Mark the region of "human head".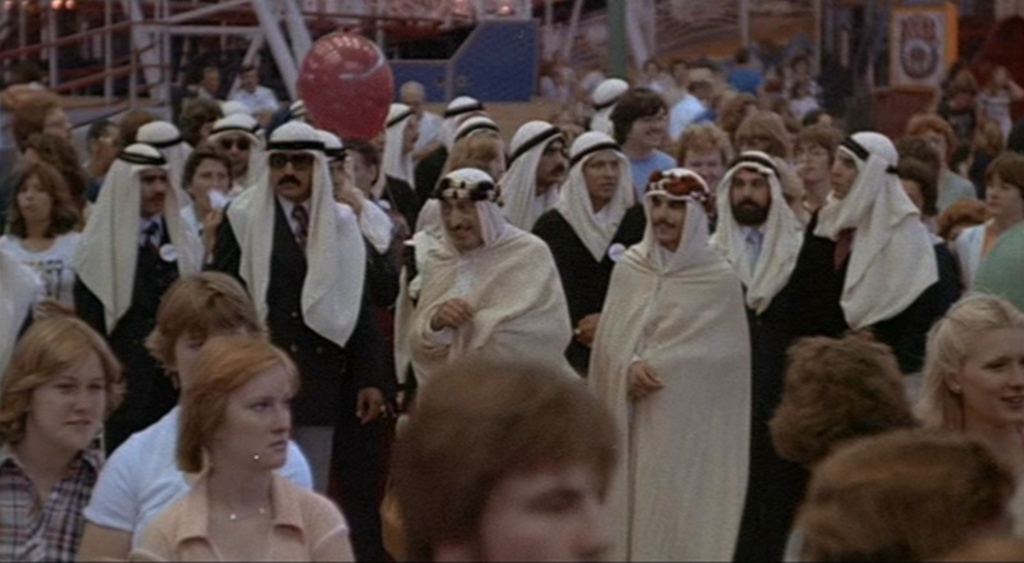
Region: region(785, 122, 842, 179).
